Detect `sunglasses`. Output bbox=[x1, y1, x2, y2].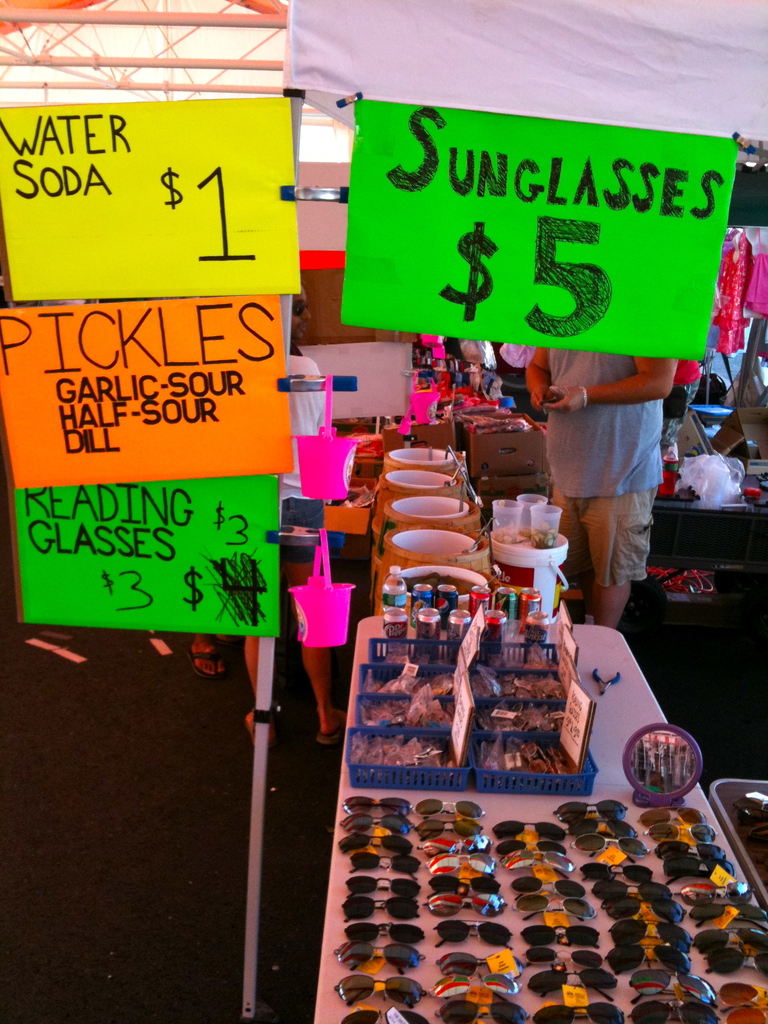
bbox=[700, 945, 767, 978].
